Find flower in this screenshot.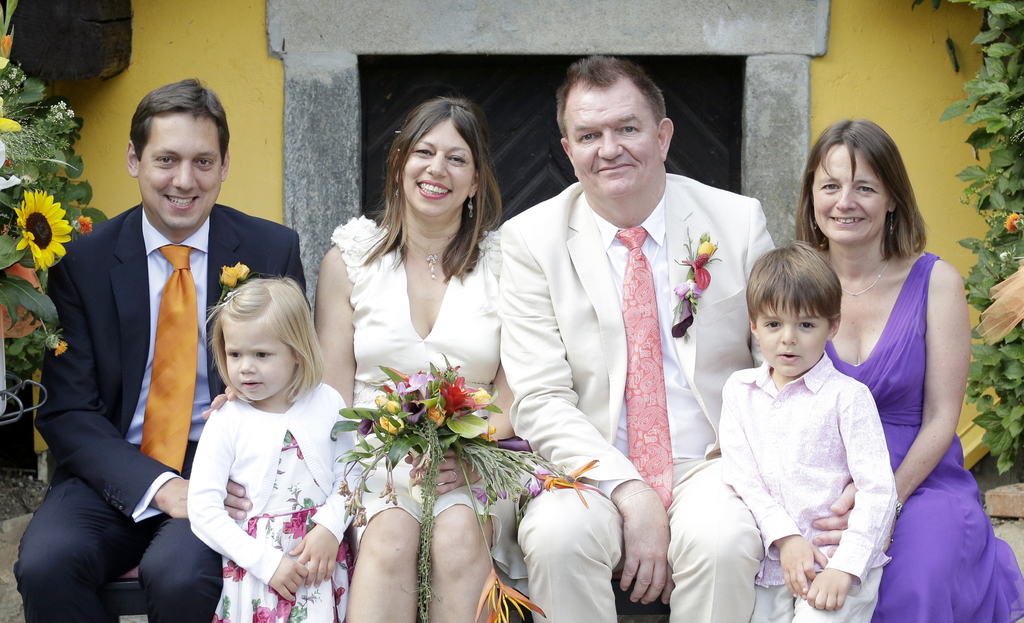
The bounding box for flower is bbox=(252, 602, 268, 622).
